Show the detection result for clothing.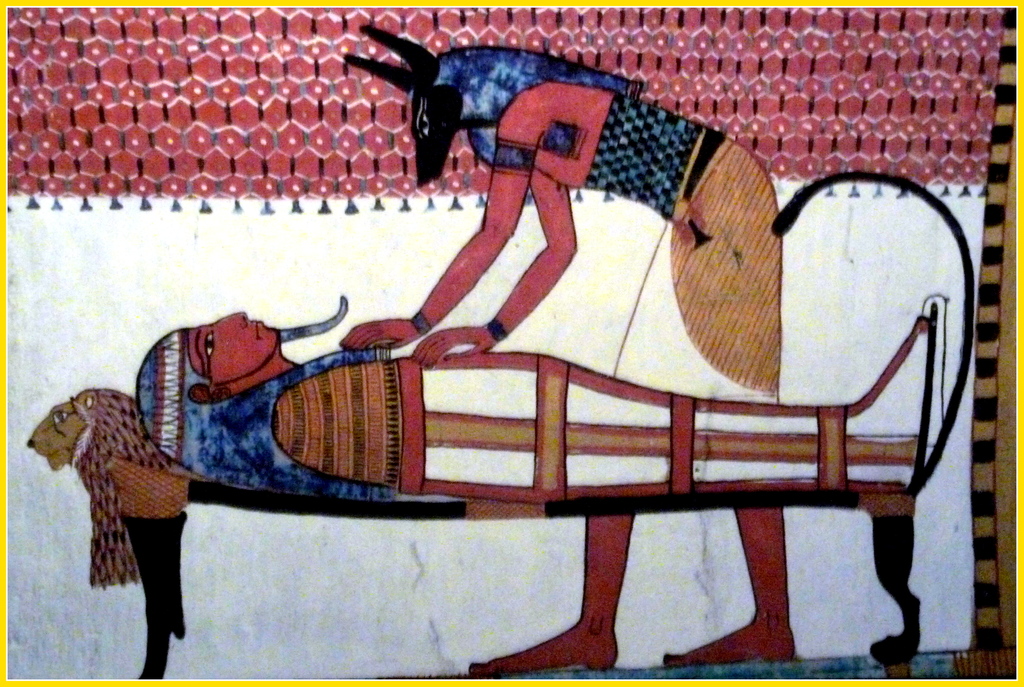
locate(158, 271, 919, 485).
